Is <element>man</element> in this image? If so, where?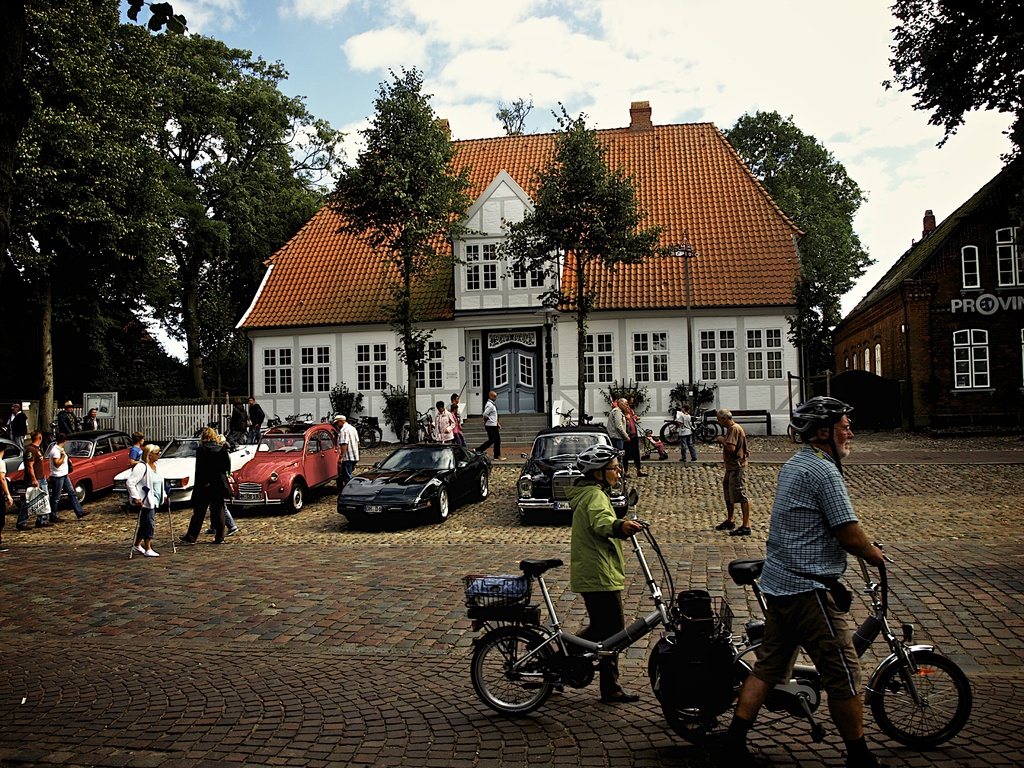
Yes, at [248, 396, 266, 444].
